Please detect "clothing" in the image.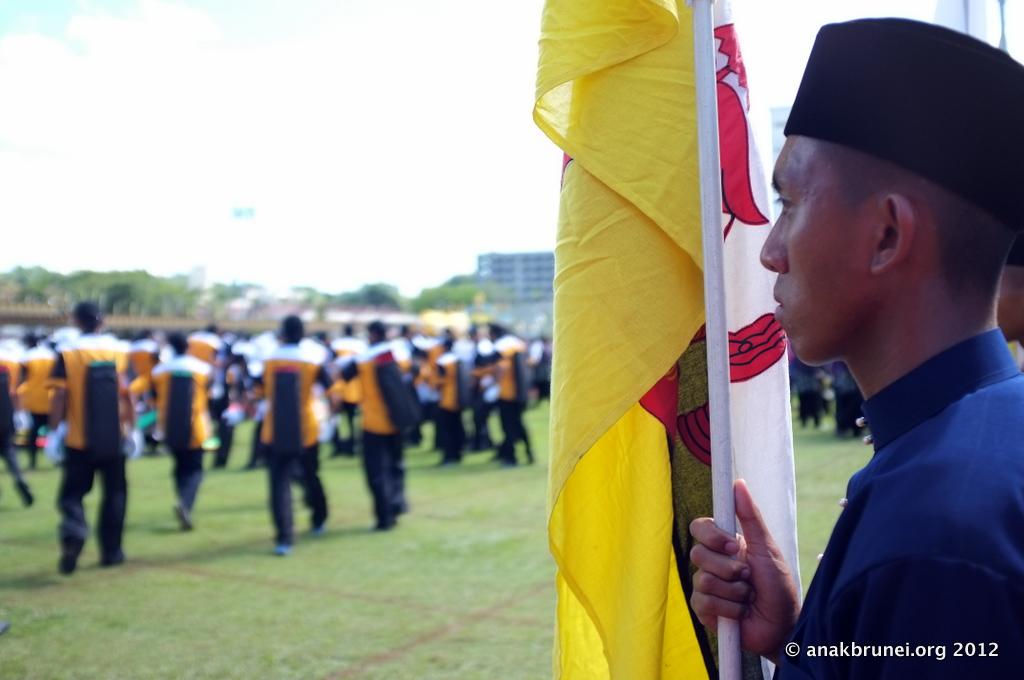
146/356/216/515.
